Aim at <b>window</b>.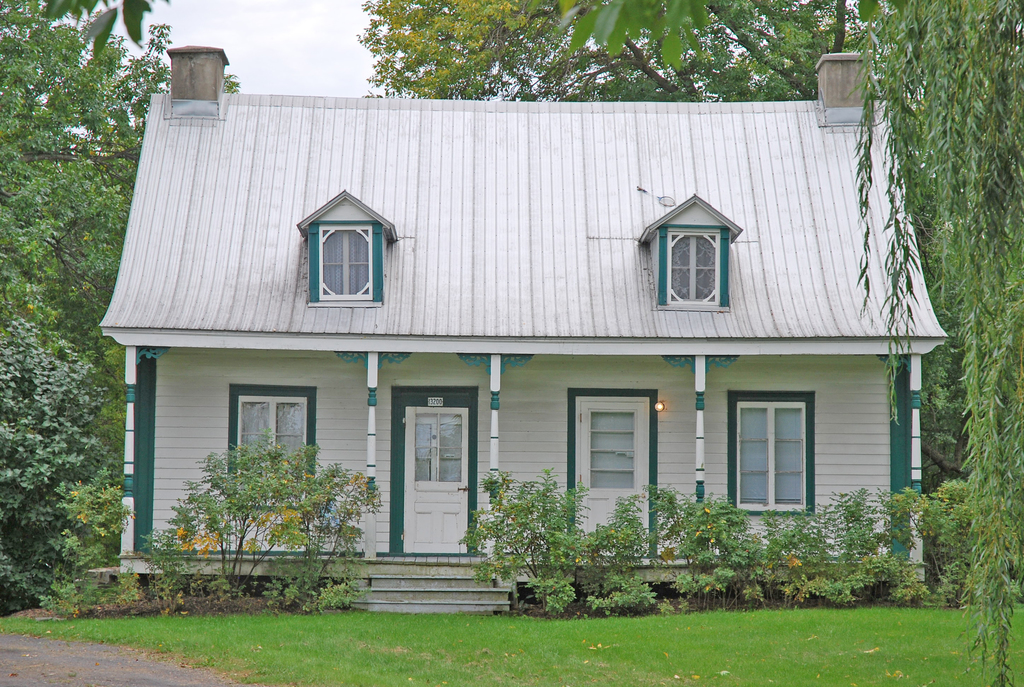
Aimed at detection(224, 387, 321, 507).
